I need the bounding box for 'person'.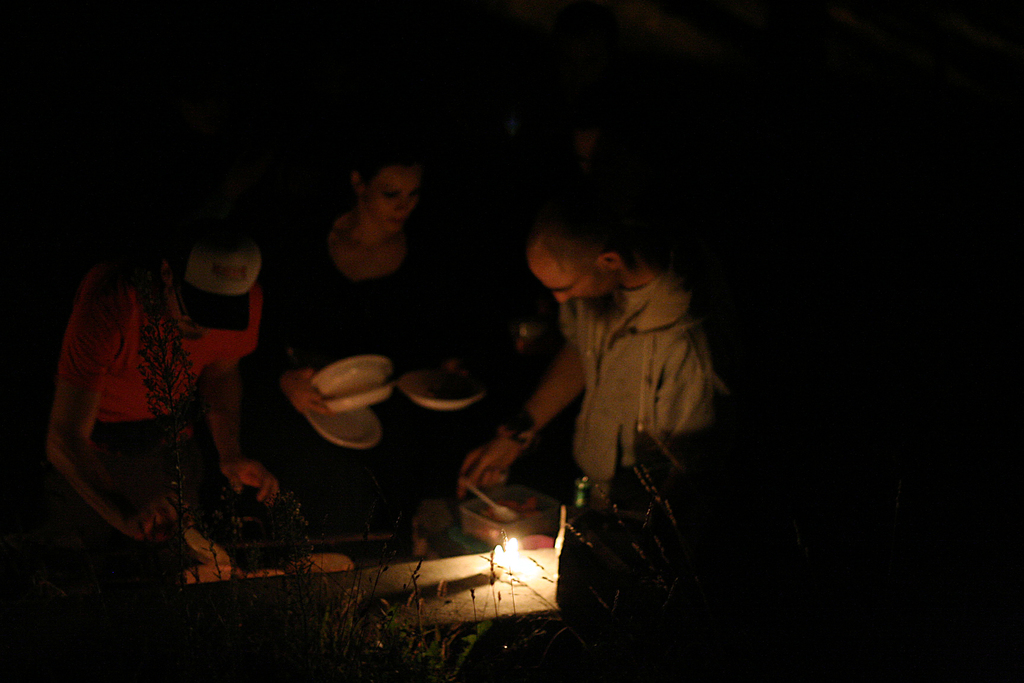
Here it is: select_region(440, 208, 725, 529).
